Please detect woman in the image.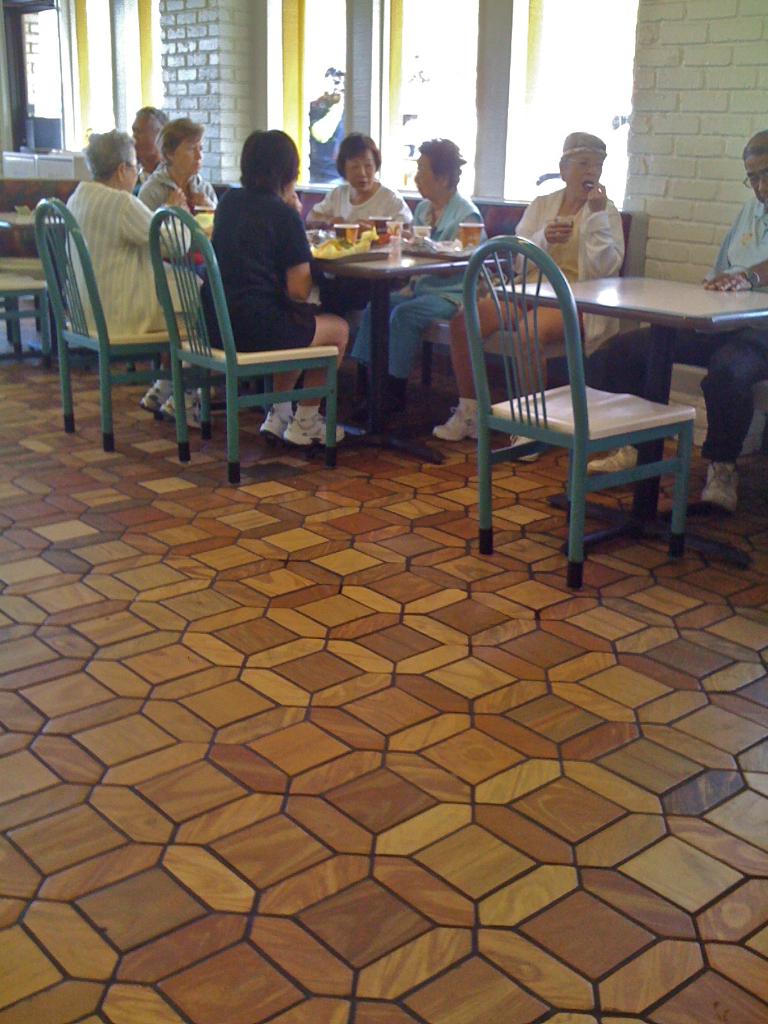
577,127,767,514.
